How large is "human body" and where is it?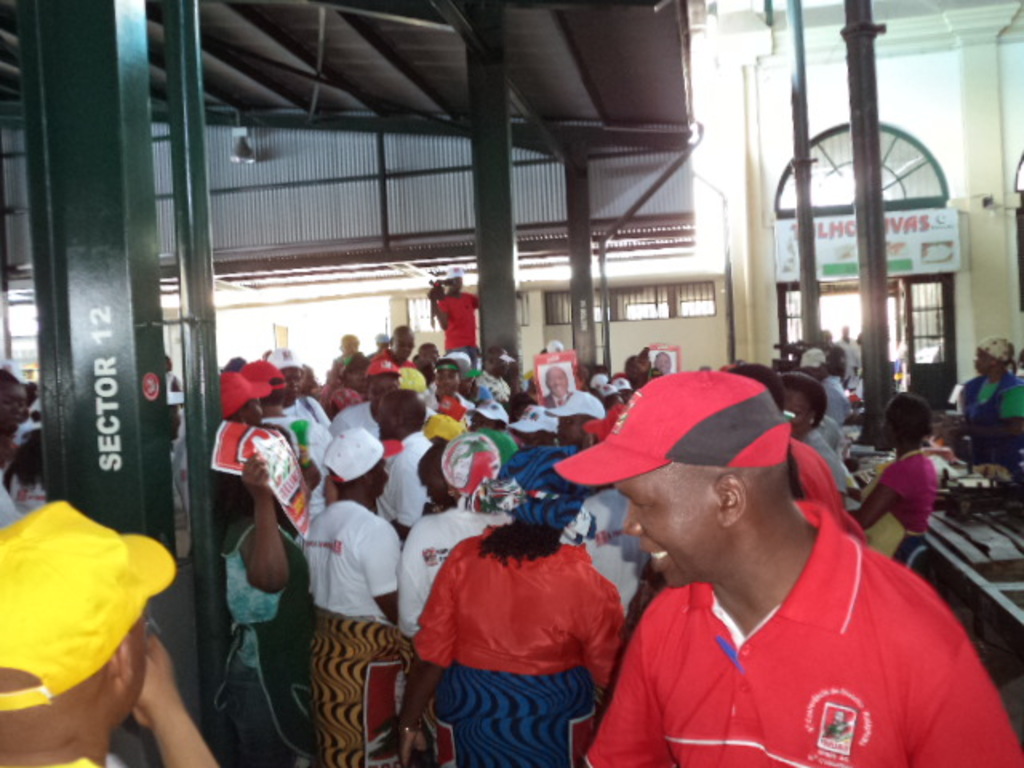
Bounding box: <bbox>128, 637, 222, 766</bbox>.
